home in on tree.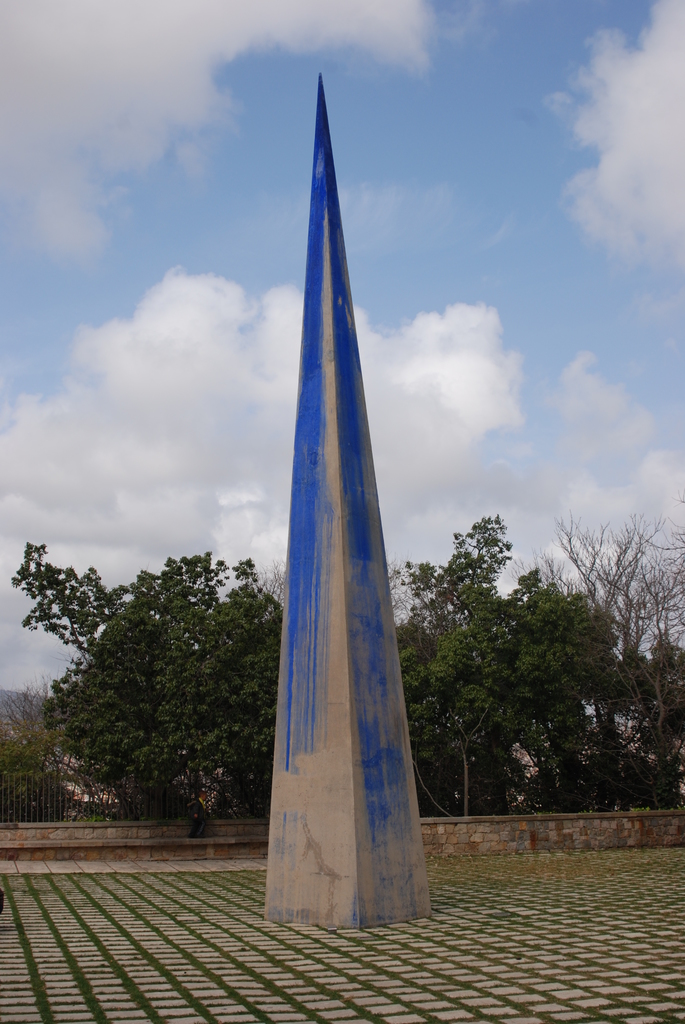
Homed in at bbox(19, 536, 302, 840).
